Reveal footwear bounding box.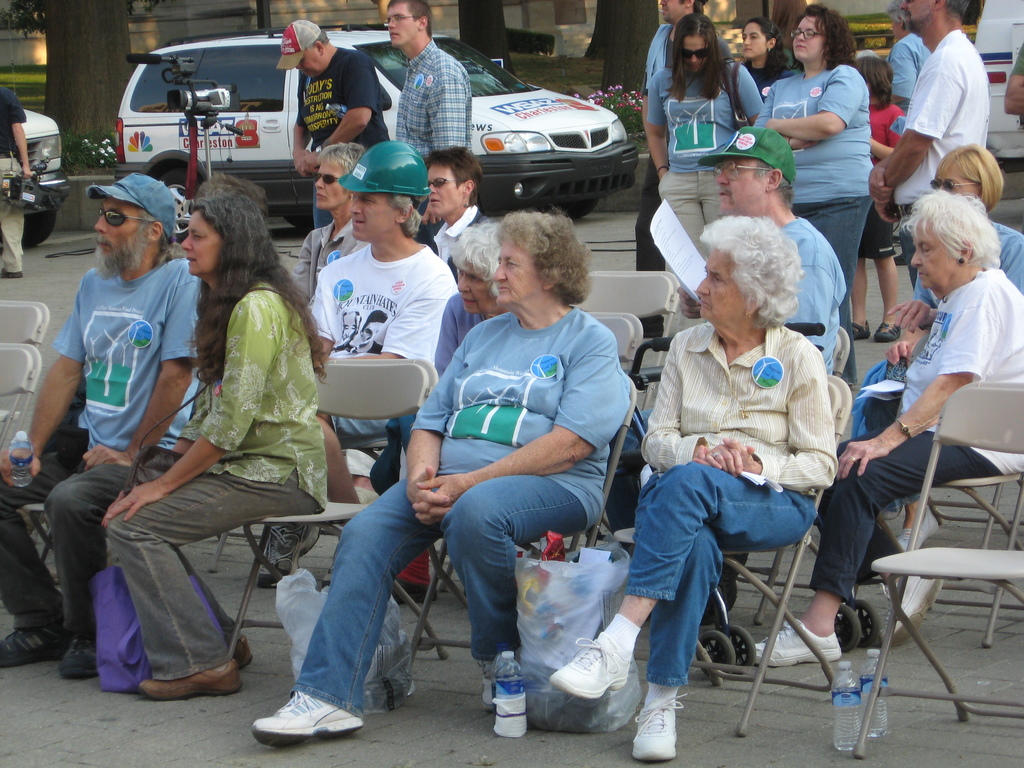
Revealed: 1, 269, 20, 283.
